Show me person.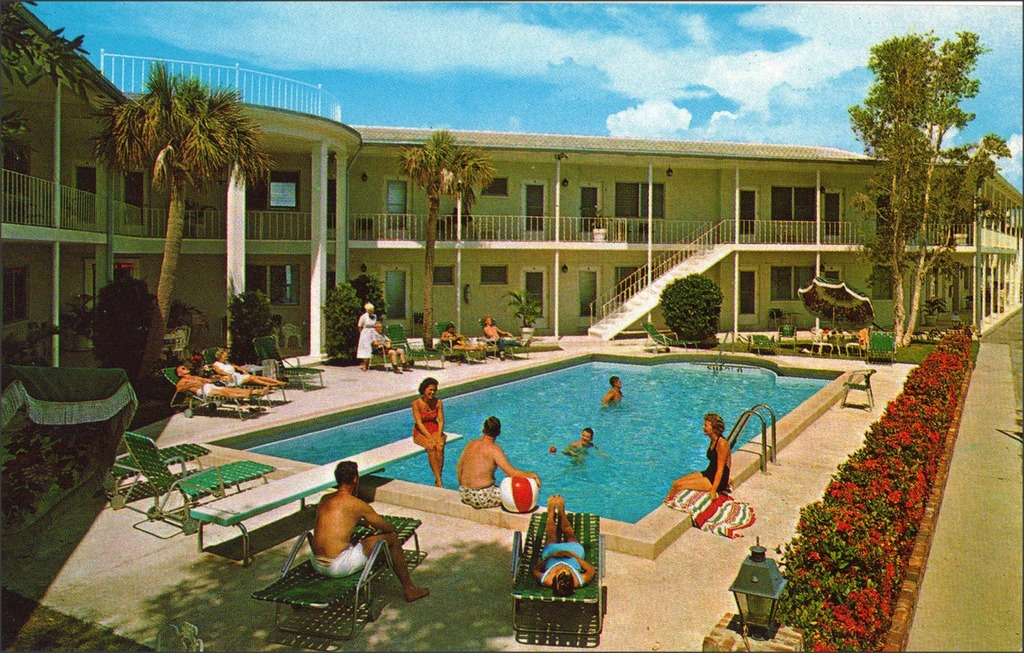
person is here: pyautogui.locateOnScreen(357, 304, 378, 366).
